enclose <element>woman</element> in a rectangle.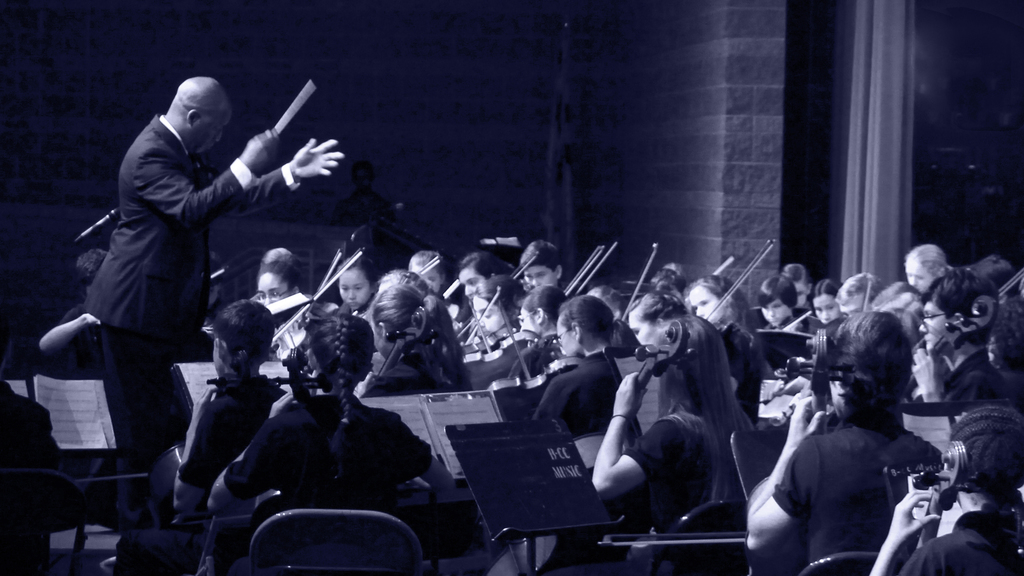
686/274/767/425.
